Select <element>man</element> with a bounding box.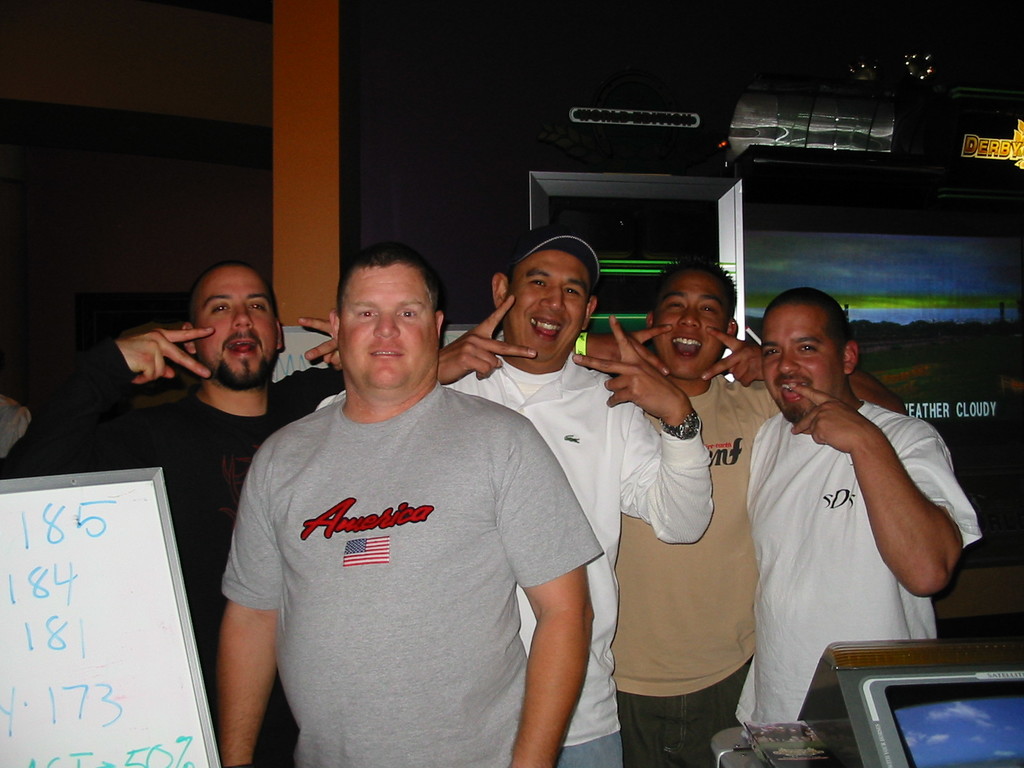
<bbox>0, 255, 349, 767</bbox>.
